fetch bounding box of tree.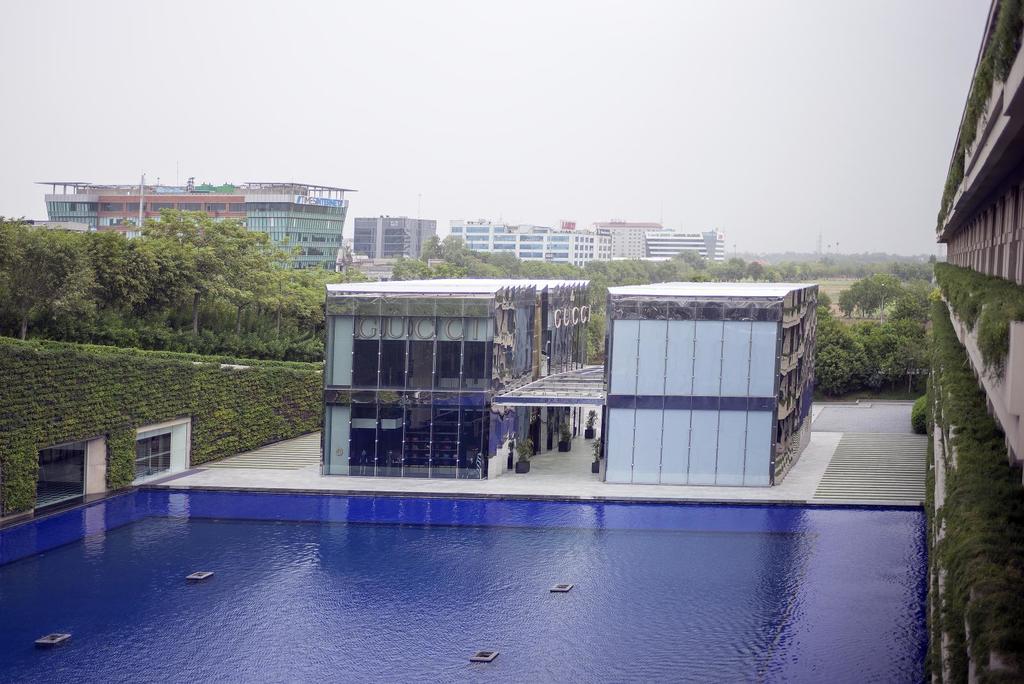
Bbox: <region>842, 274, 904, 326</region>.
